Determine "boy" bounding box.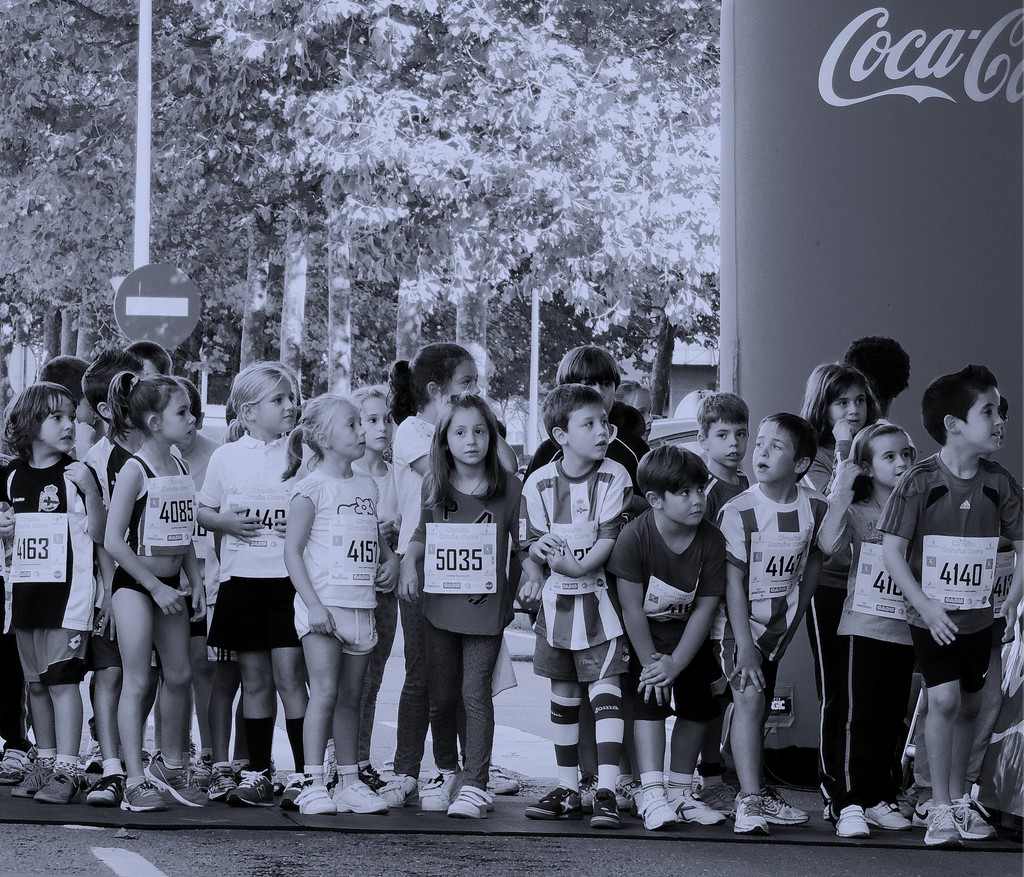
Determined: bbox(76, 349, 155, 802).
